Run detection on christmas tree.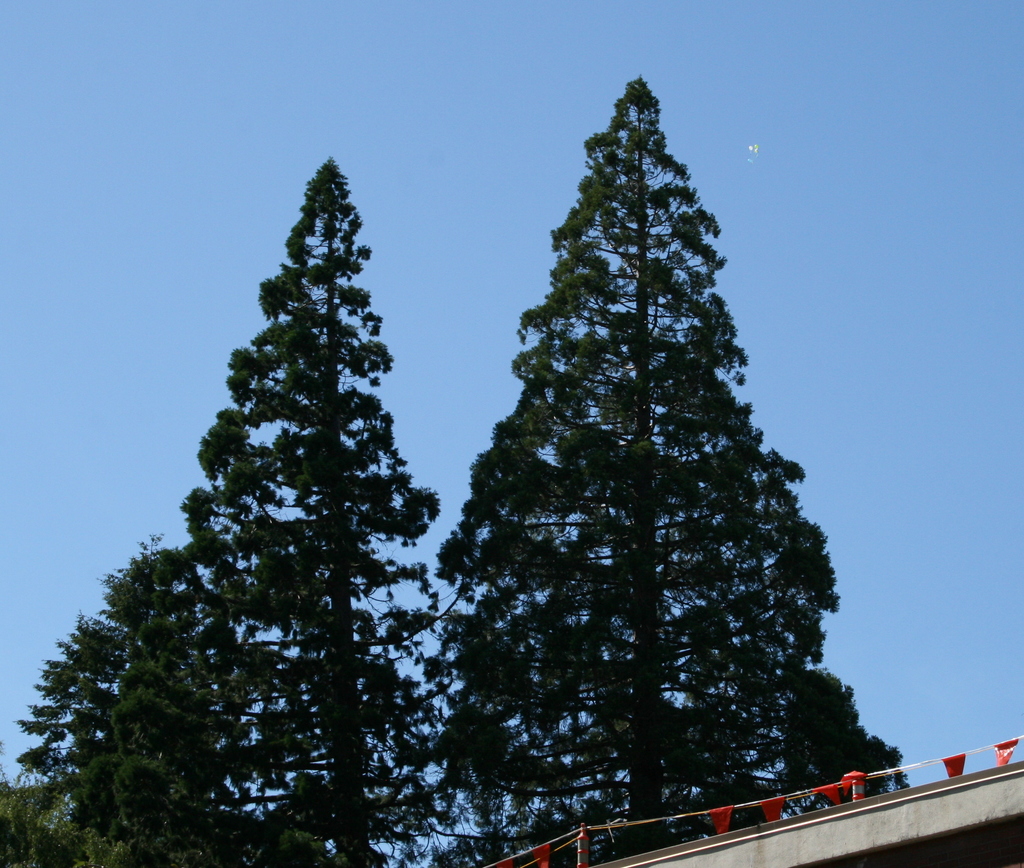
Result: (x1=0, y1=156, x2=479, y2=867).
